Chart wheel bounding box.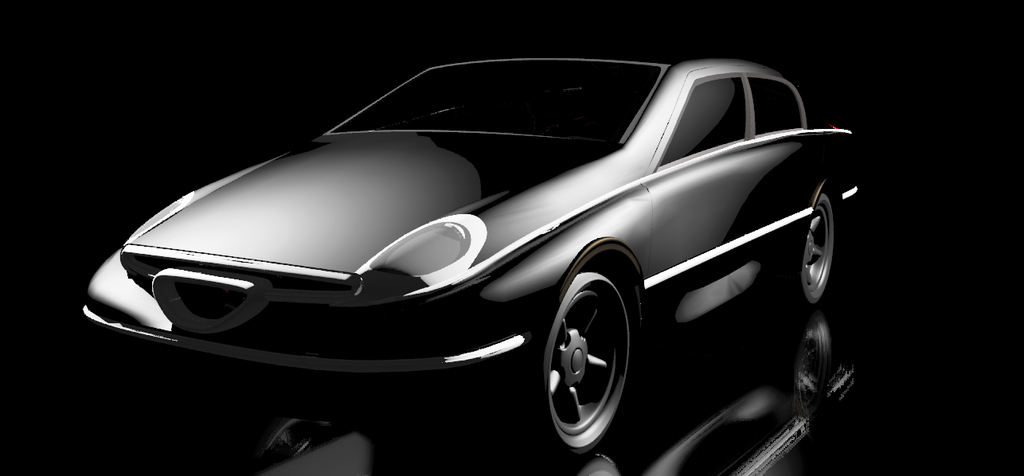
Charted: (x1=778, y1=183, x2=842, y2=319).
